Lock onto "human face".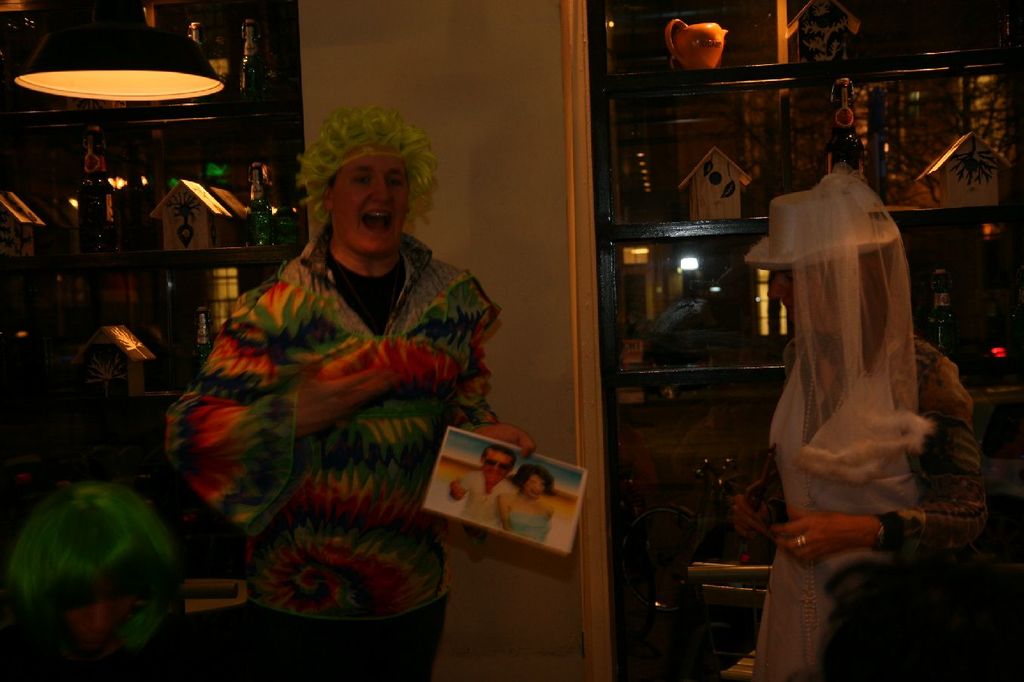
Locked: crop(526, 480, 543, 499).
